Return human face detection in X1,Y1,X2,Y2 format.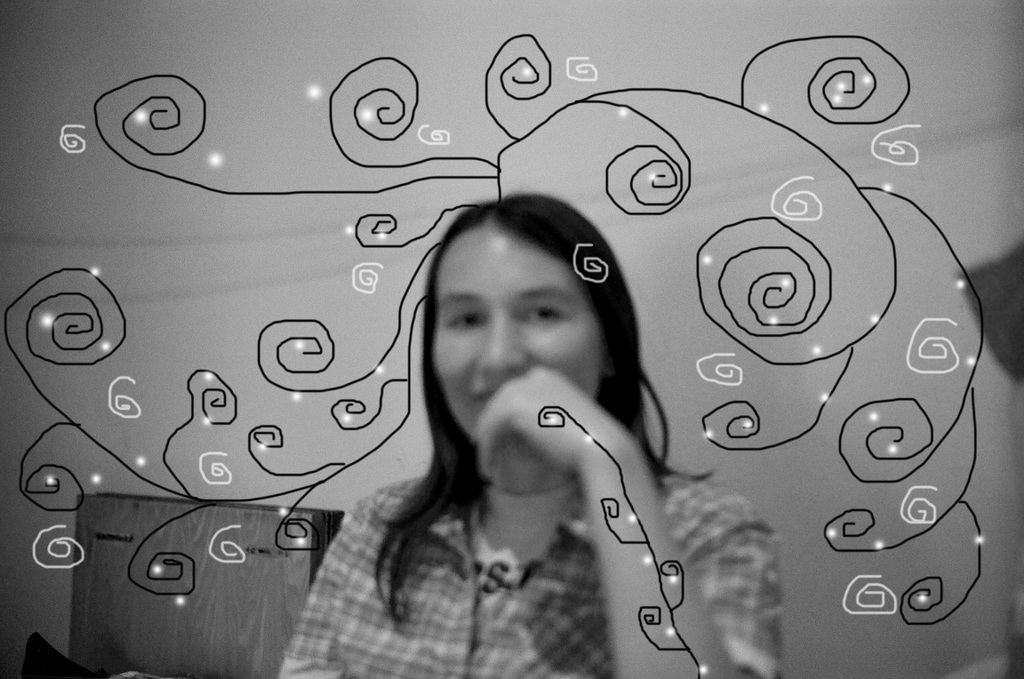
425,222,597,469.
